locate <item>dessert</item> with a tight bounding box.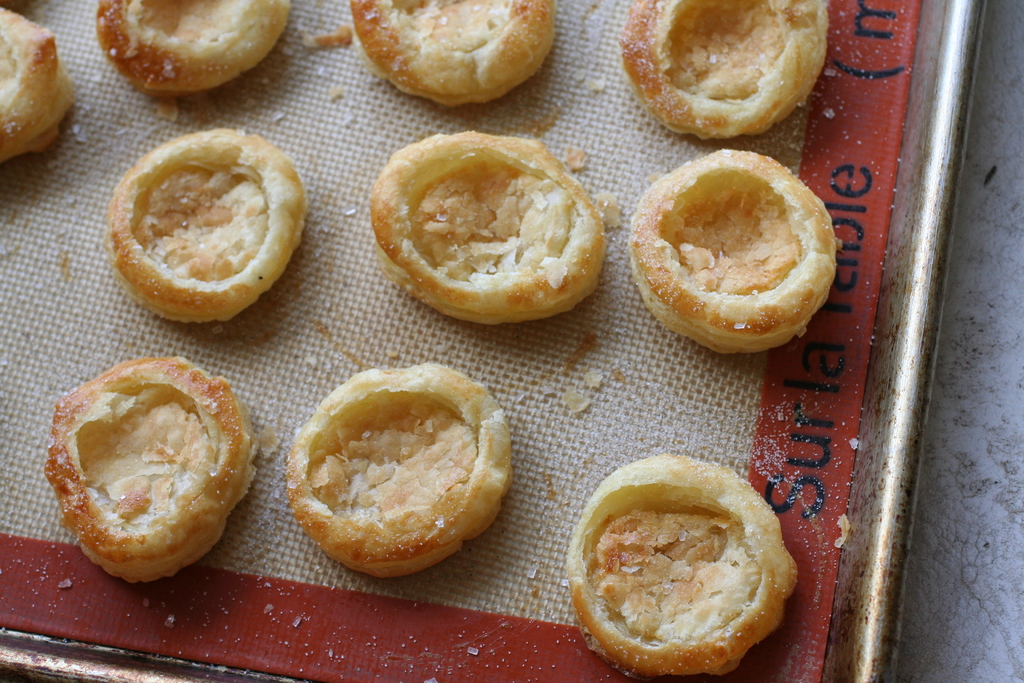
l=568, t=454, r=793, b=682.
